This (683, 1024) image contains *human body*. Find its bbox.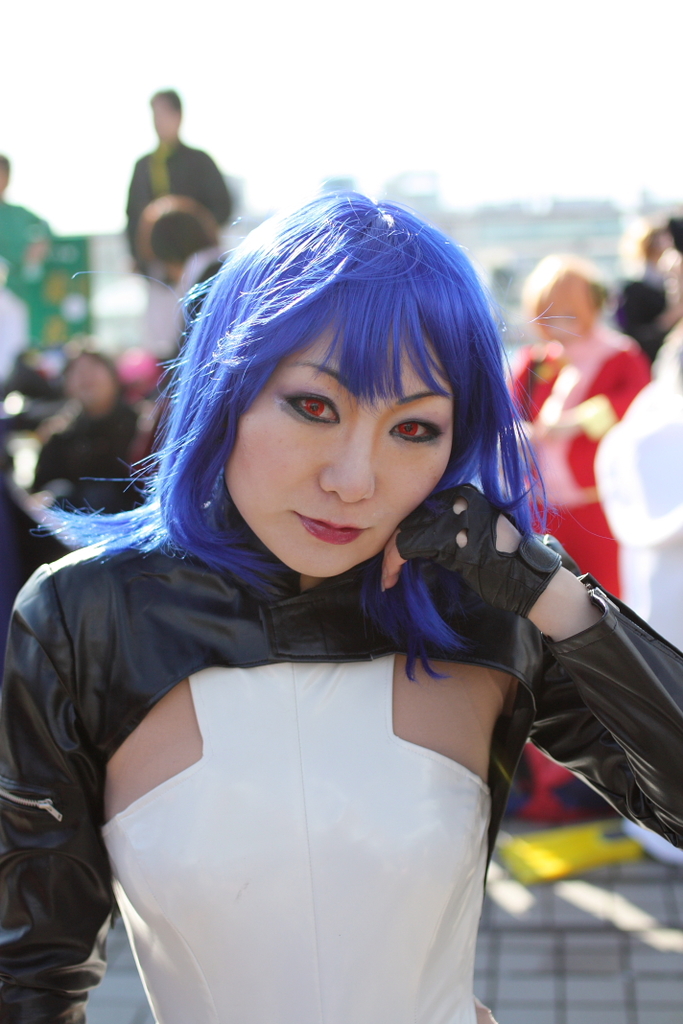
bbox=[0, 140, 61, 412].
